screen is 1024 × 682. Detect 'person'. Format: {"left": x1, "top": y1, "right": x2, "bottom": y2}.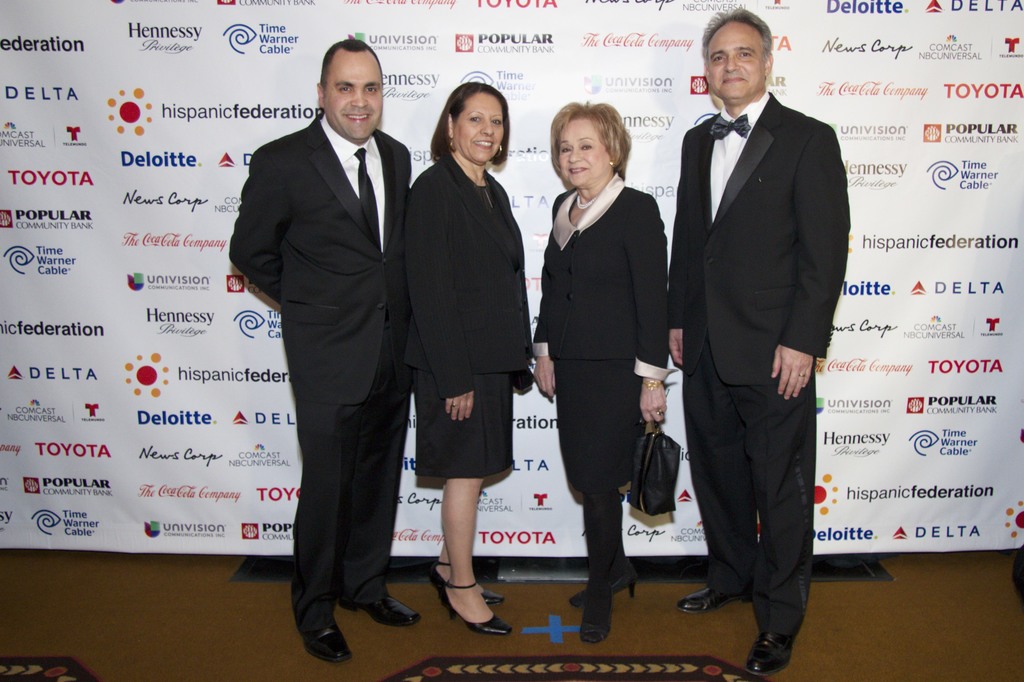
{"left": 532, "top": 95, "right": 672, "bottom": 643}.
